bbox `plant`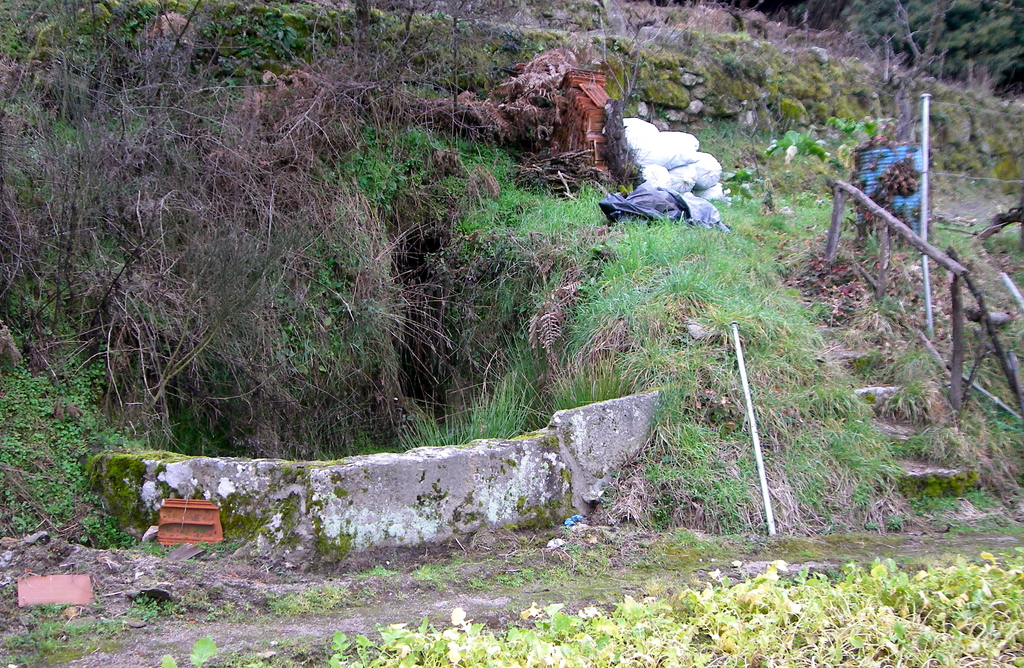
[x1=844, y1=0, x2=1023, y2=90]
